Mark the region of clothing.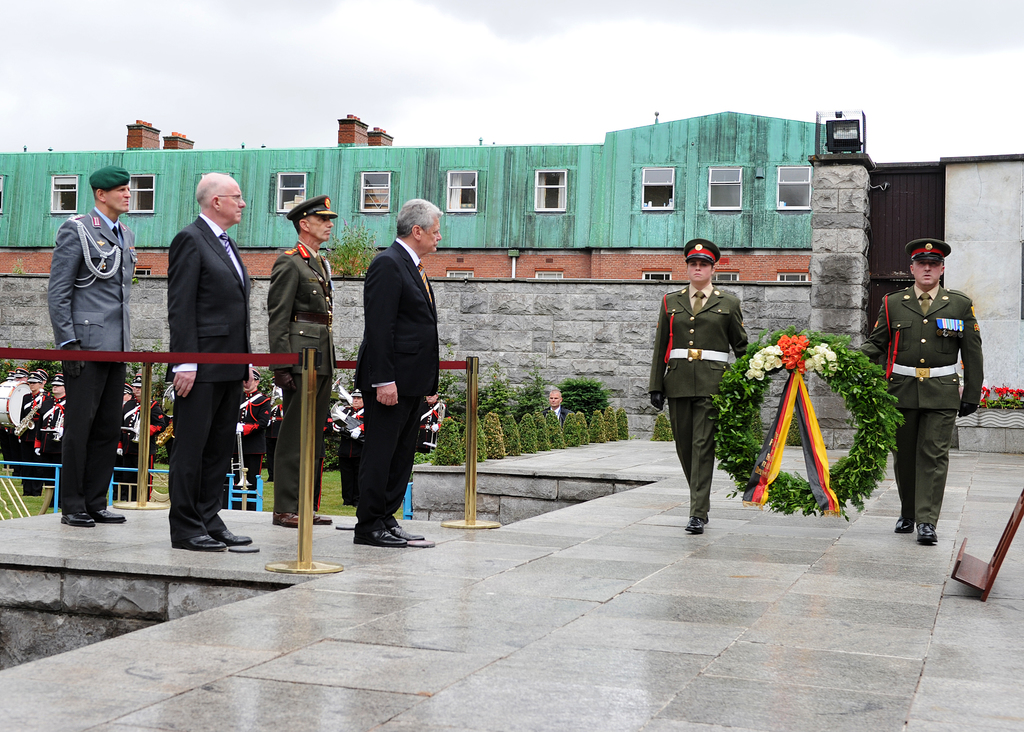
Region: (538,407,572,427).
